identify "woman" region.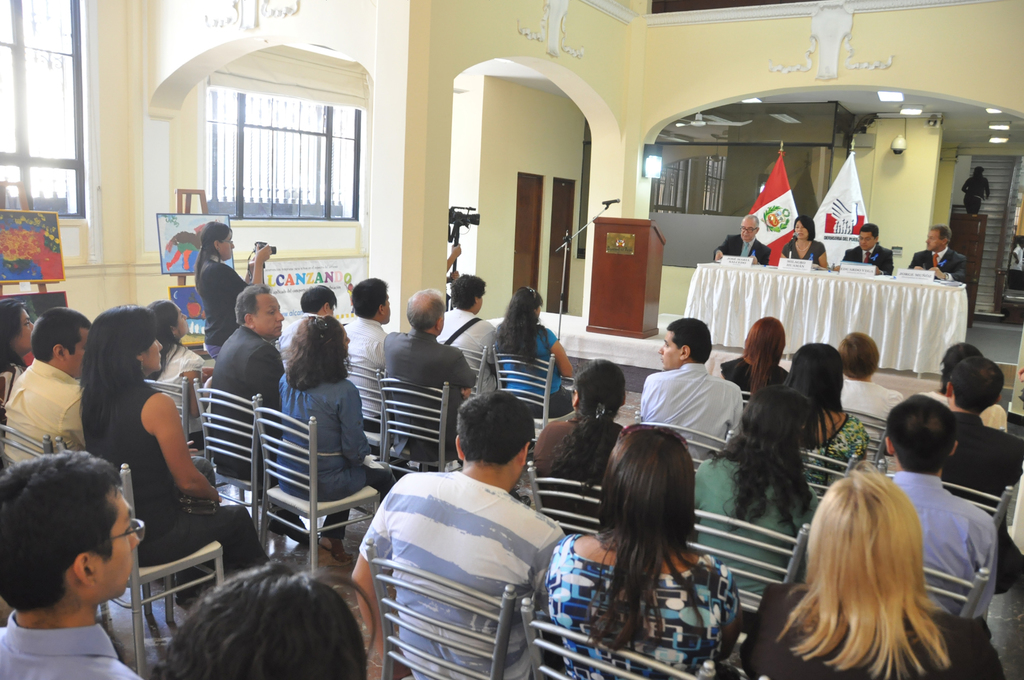
Region: [x1=275, y1=313, x2=404, y2=574].
